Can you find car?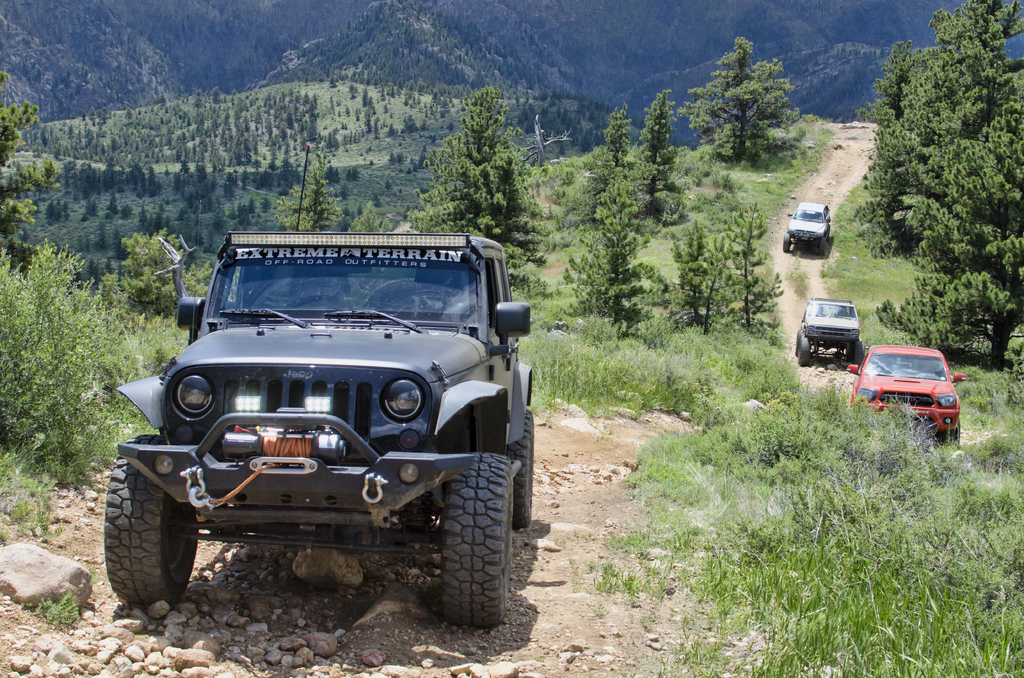
Yes, bounding box: [851, 344, 963, 444].
